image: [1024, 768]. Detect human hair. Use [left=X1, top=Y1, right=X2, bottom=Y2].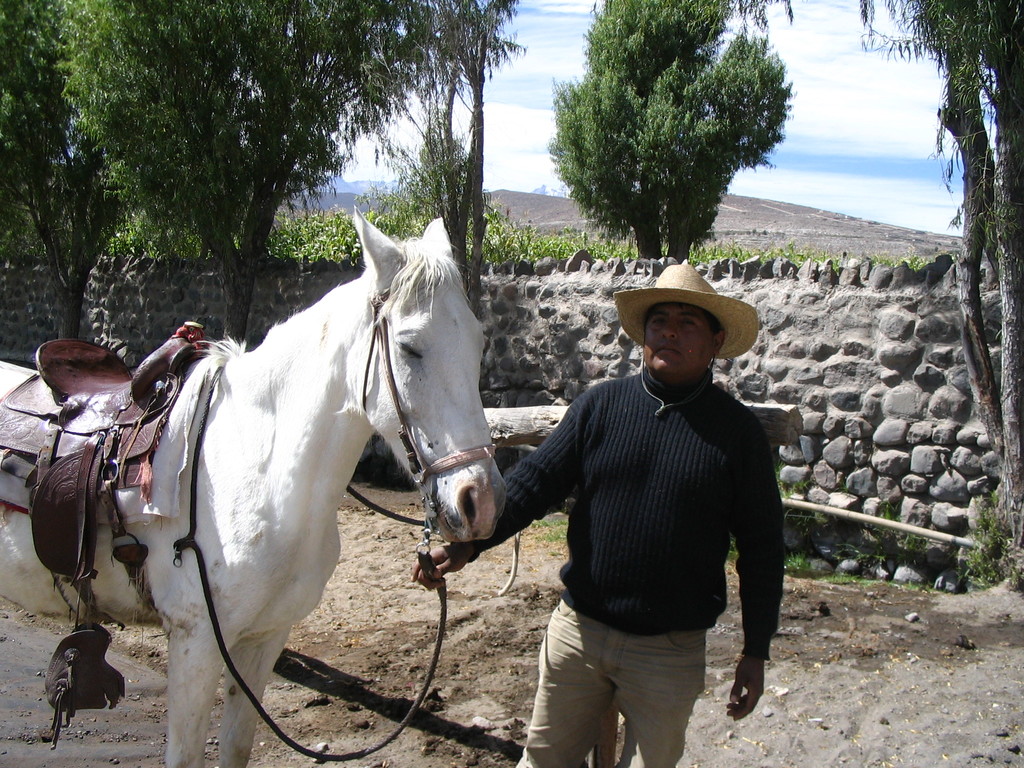
[left=706, top=308, right=724, bottom=337].
